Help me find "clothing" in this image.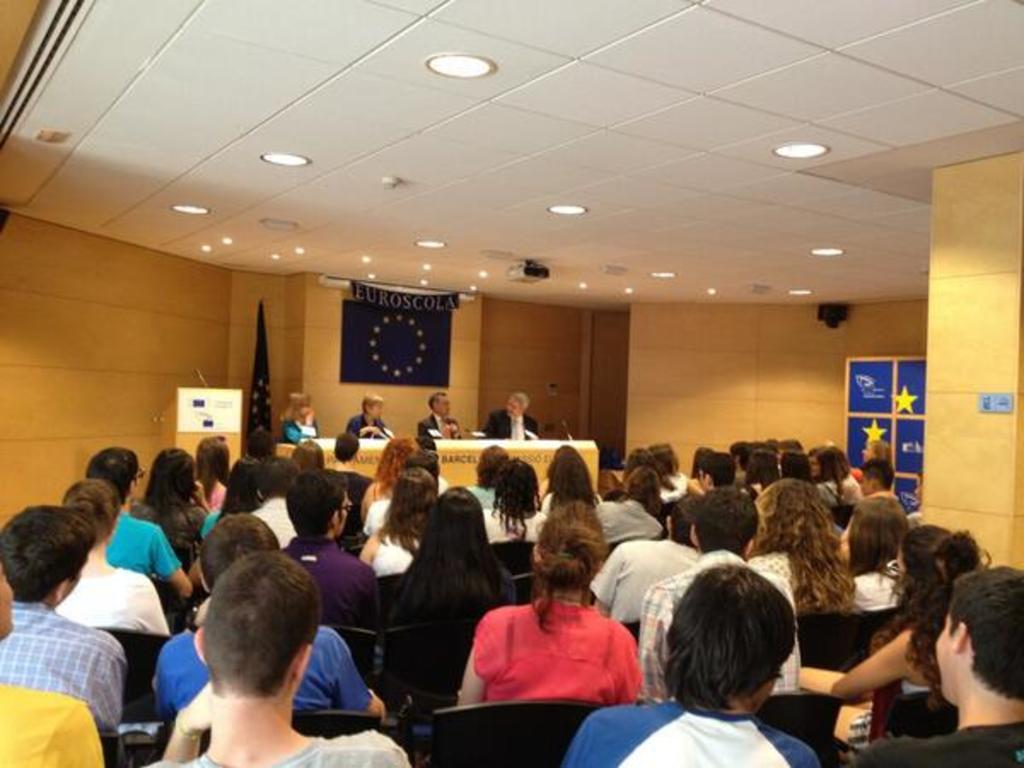
Found it: box=[138, 642, 384, 712].
